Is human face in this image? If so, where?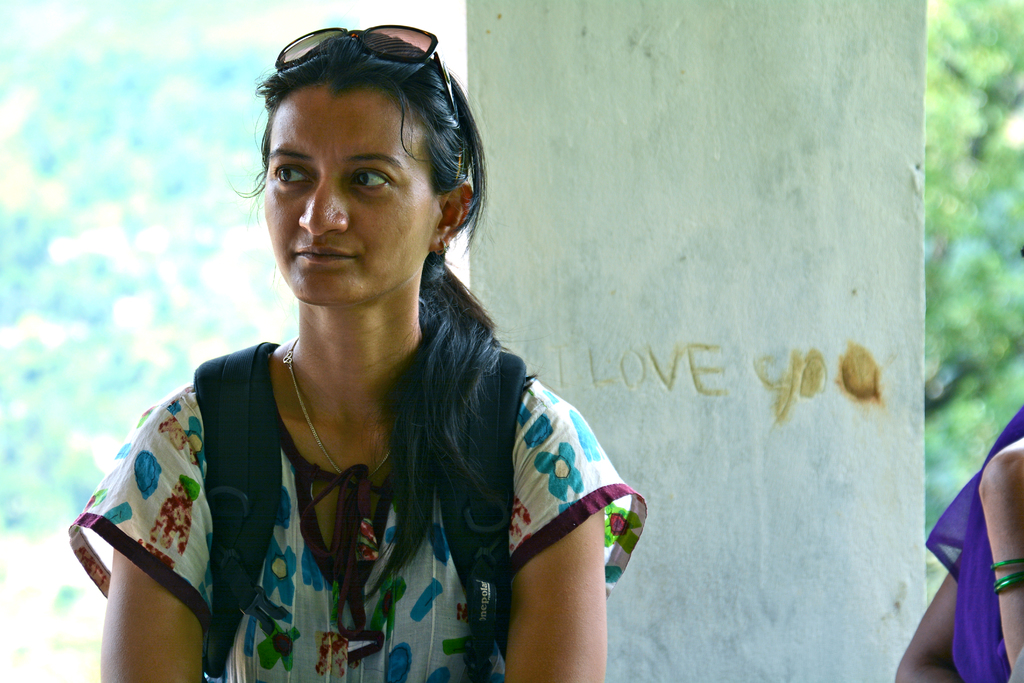
Yes, at Rect(255, 76, 434, 304).
